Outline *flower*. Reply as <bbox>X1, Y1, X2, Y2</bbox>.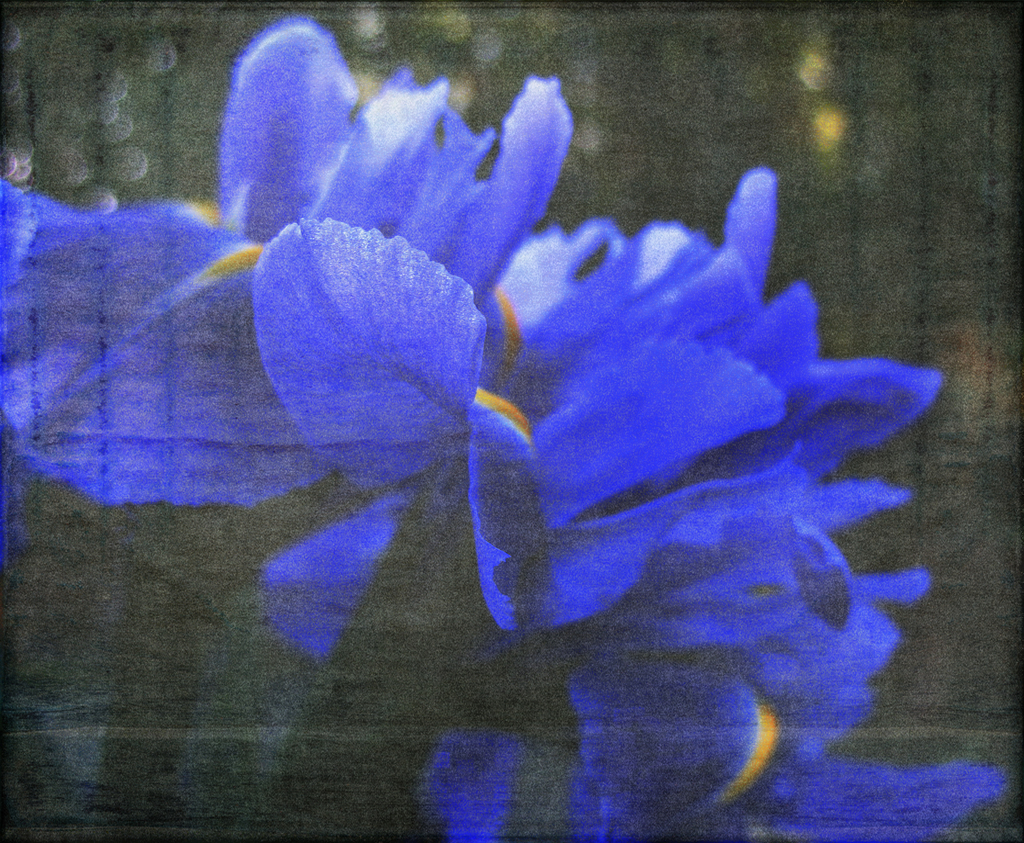
<bbox>416, 473, 1007, 842</bbox>.
